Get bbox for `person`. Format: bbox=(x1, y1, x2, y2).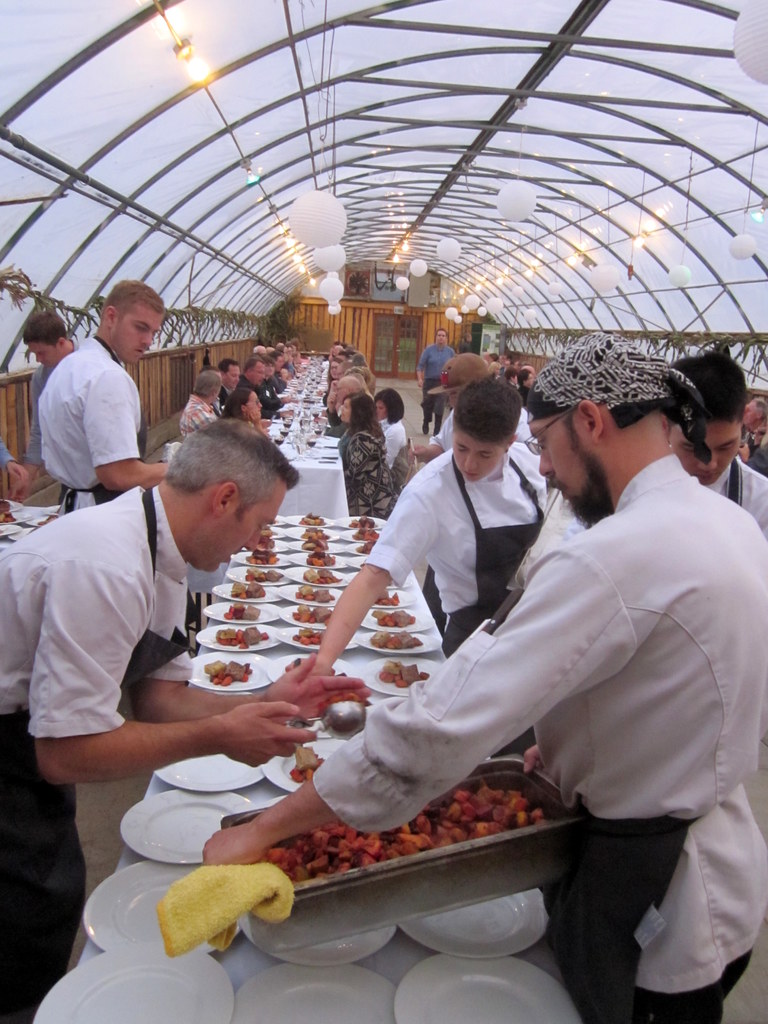
bbox=(413, 328, 457, 429).
